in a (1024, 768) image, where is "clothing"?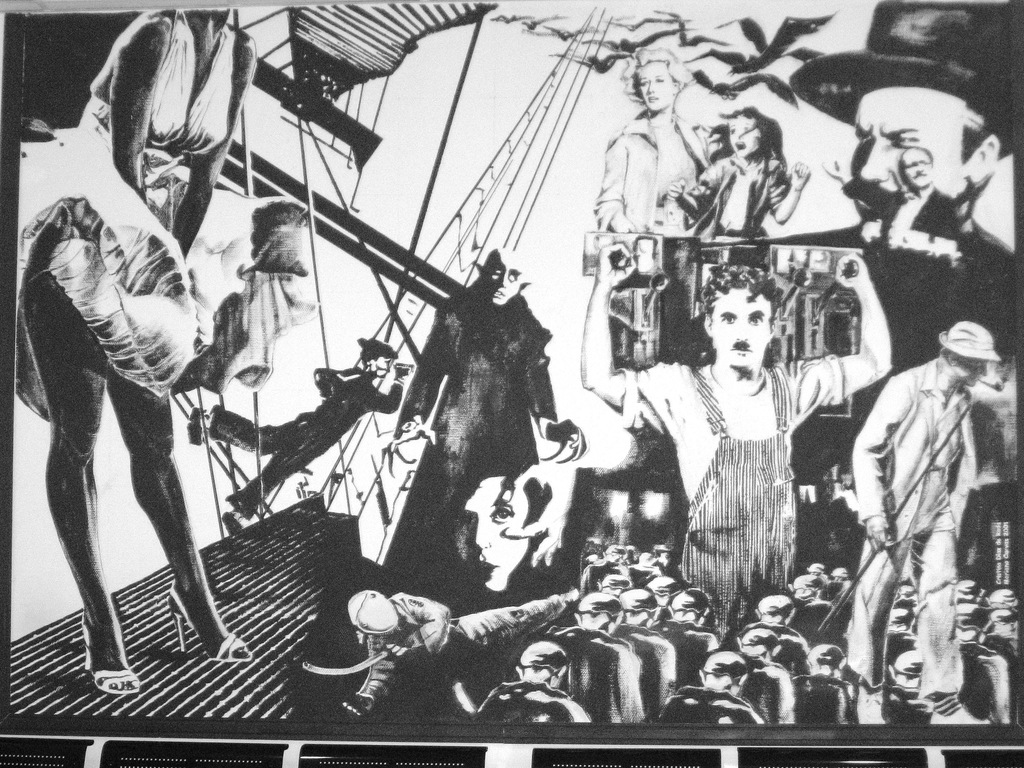
<bbox>166, 265, 317, 476</bbox>.
